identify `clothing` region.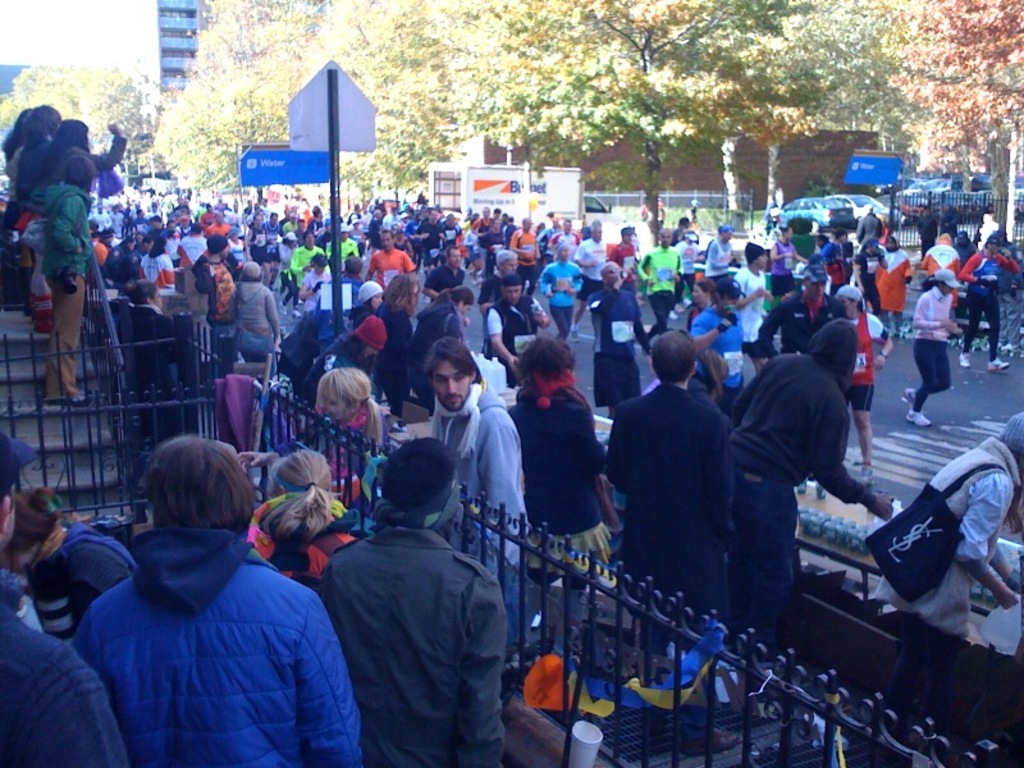
Region: BBox(909, 274, 954, 408).
